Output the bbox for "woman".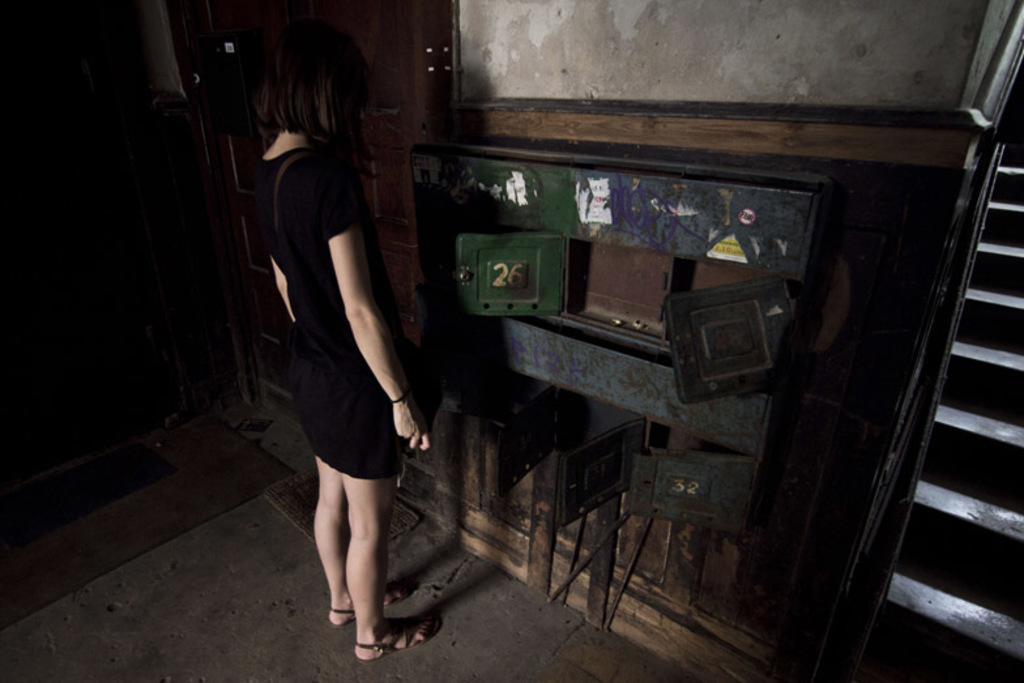
246:27:424:645.
